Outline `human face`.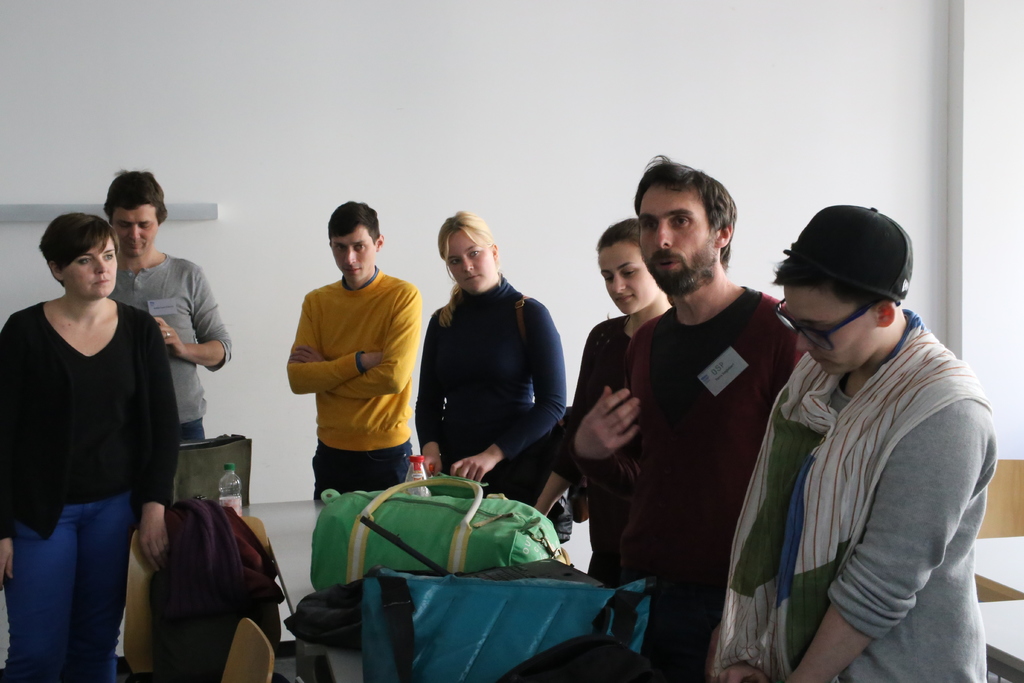
Outline: bbox=(637, 183, 719, 293).
